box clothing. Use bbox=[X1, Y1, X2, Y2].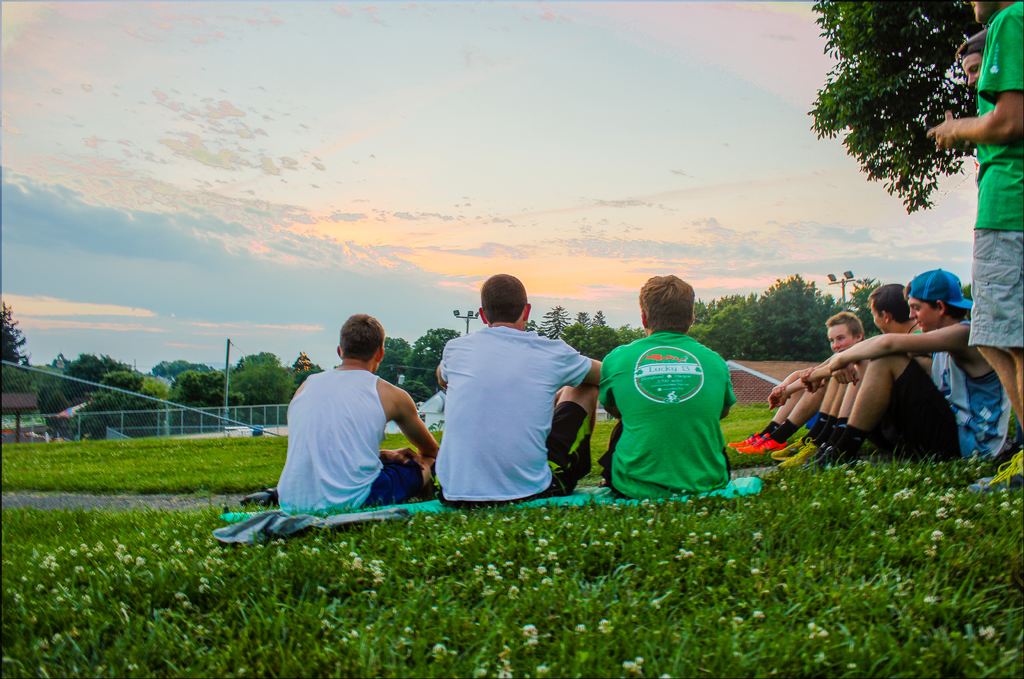
bbox=[276, 375, 417, 522].
